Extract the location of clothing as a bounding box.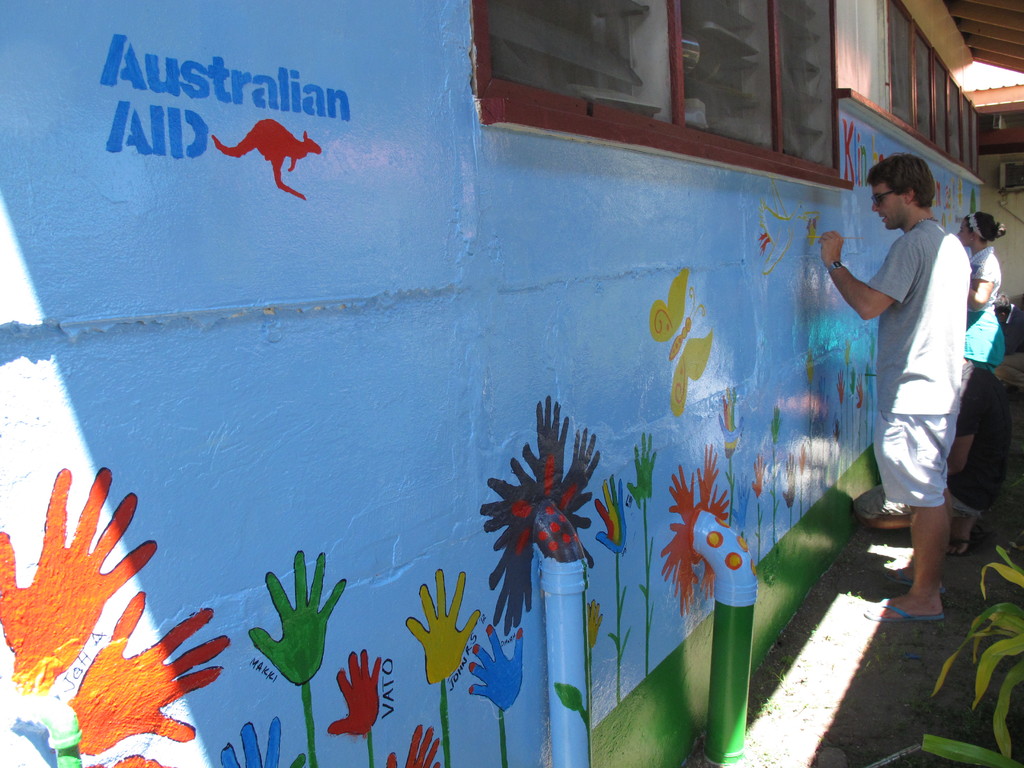
{"x1": 835, "y1": 208, "x2": 980, "y2": 530}.
